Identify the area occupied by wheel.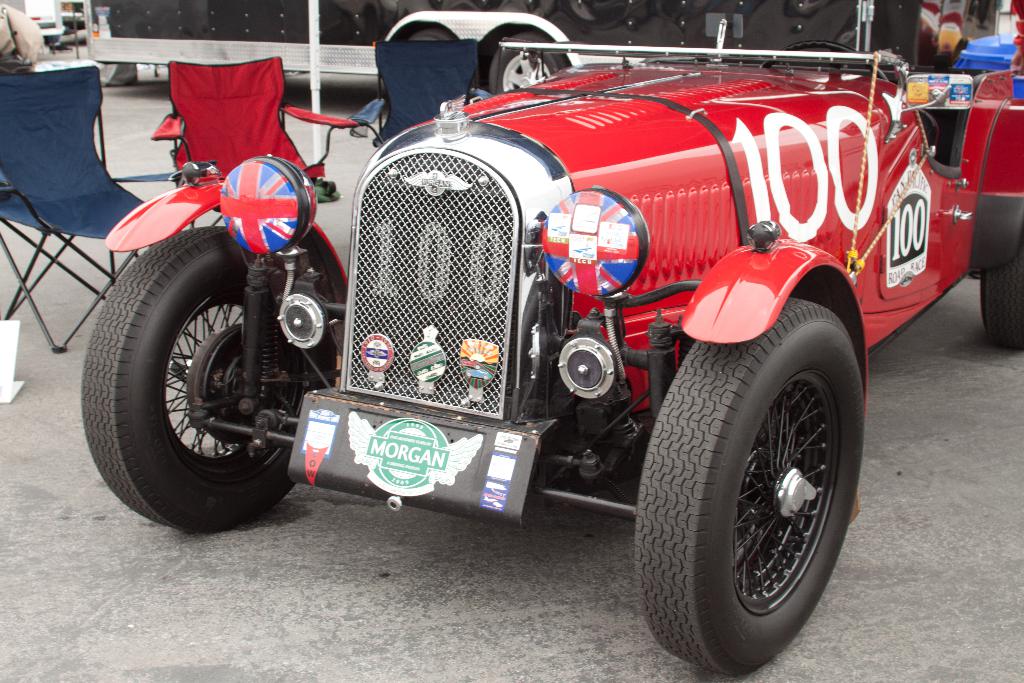
Area: box=[761, 43, 891, 83].
